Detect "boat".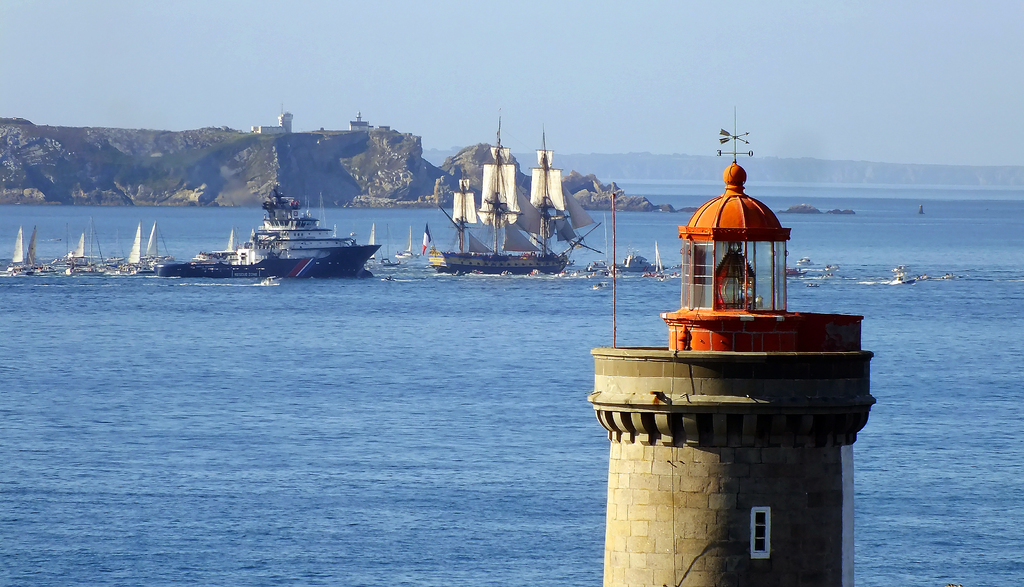
Detected at bbox=[2, 229, 54, 283].
